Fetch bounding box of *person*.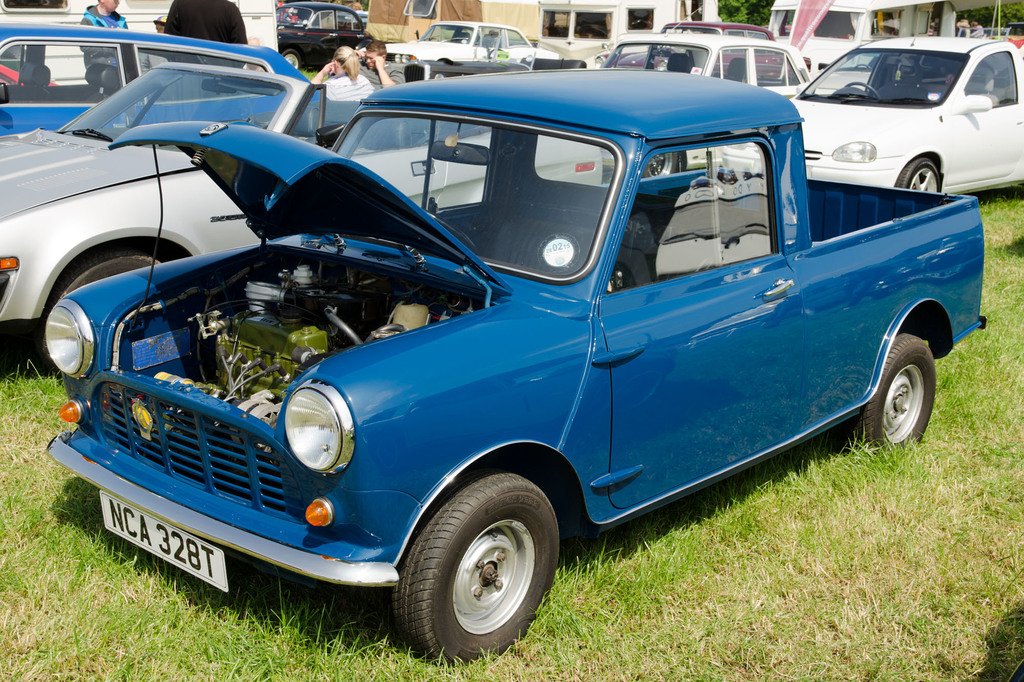
Bbox: 152 0 245 71.
